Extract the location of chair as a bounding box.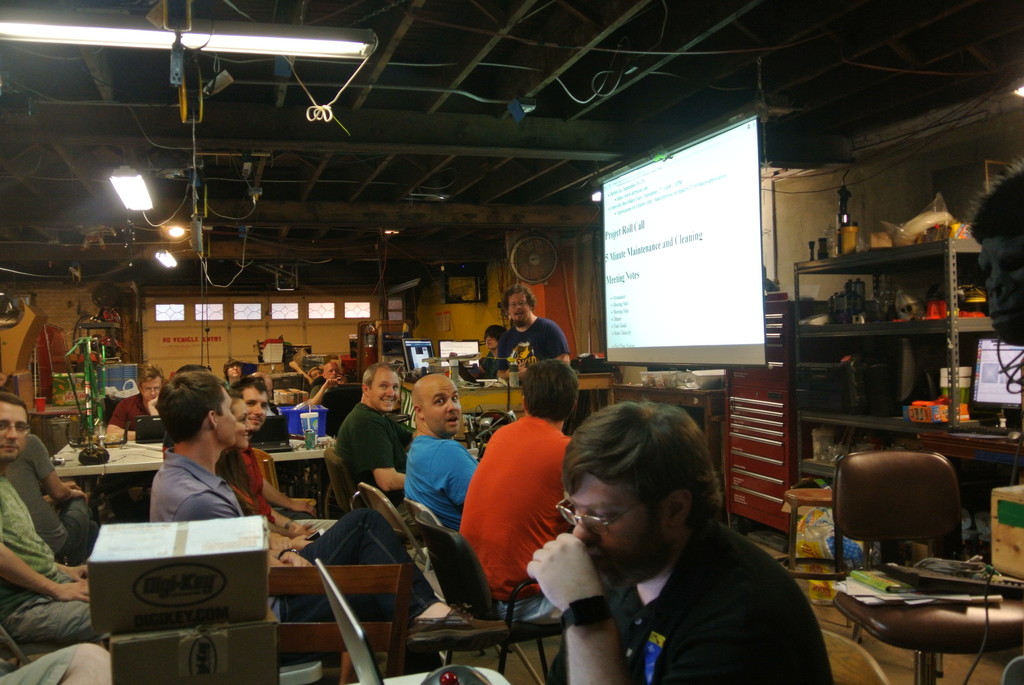
x1=824 y1=448 x2=1023 y2=684.
